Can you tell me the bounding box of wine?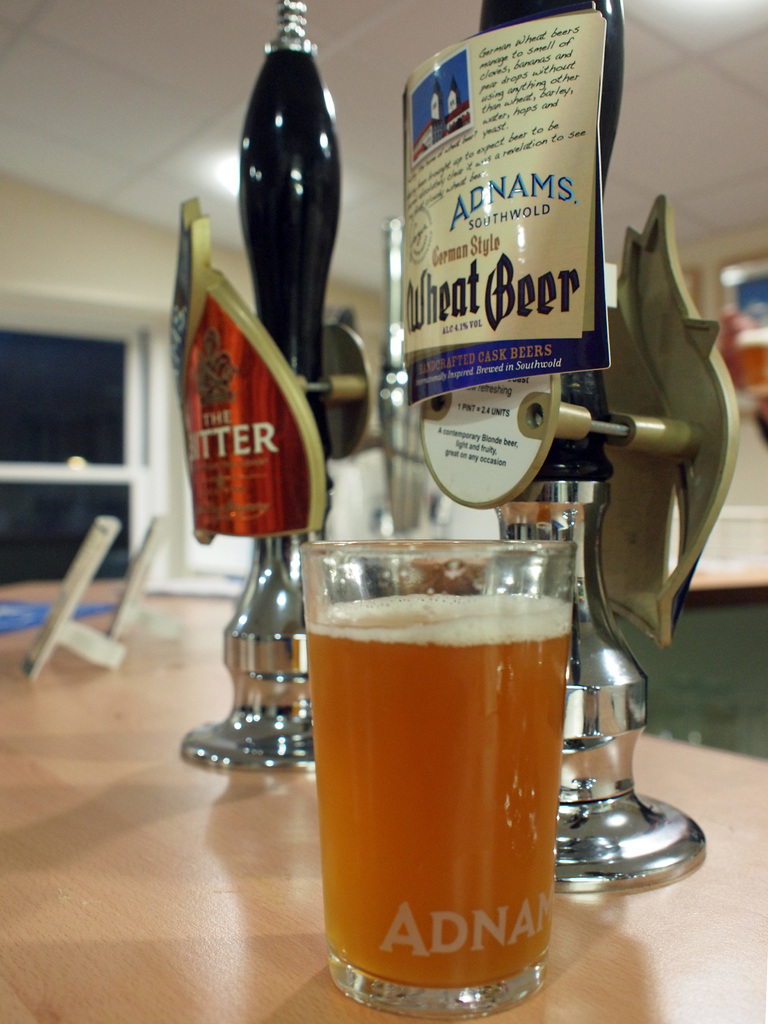
l=312, t=590, r=574, b=987.
